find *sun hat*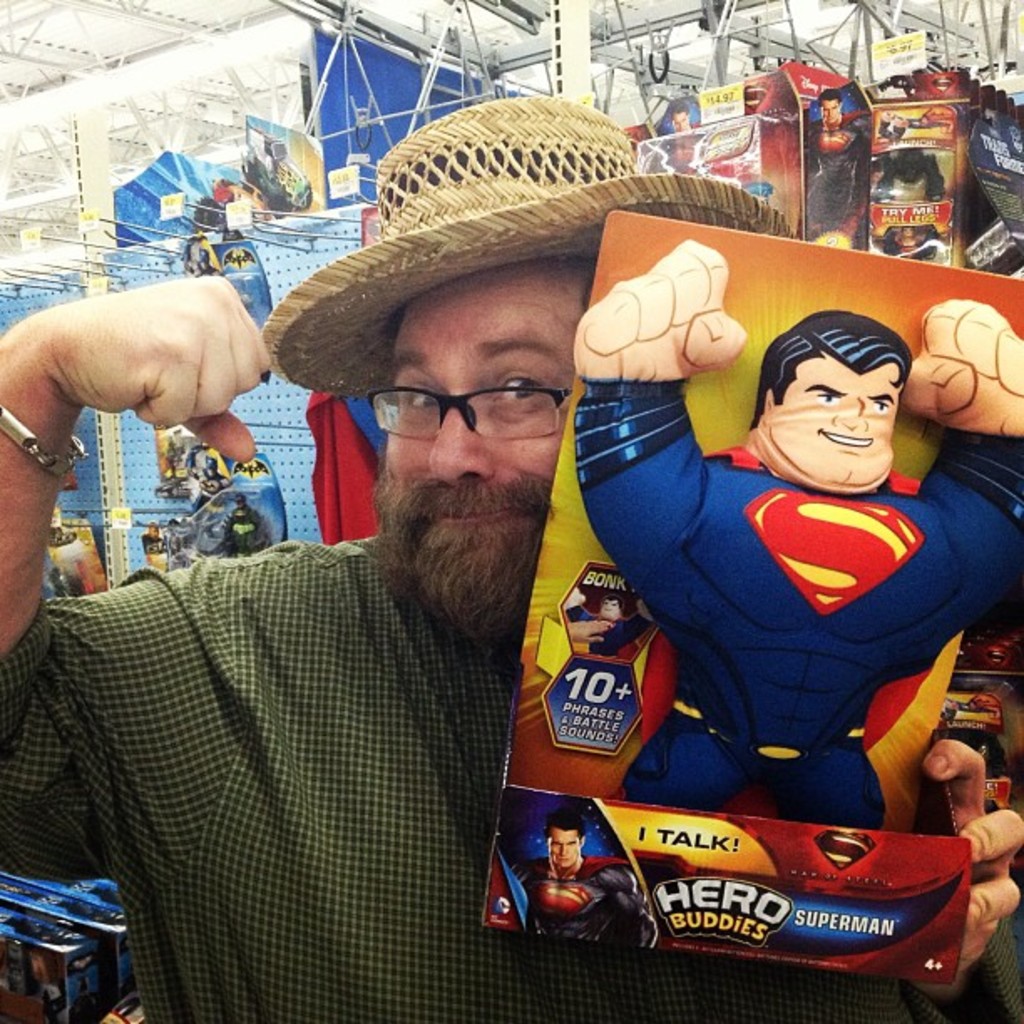
l=261, t=99, r=810, b=407
